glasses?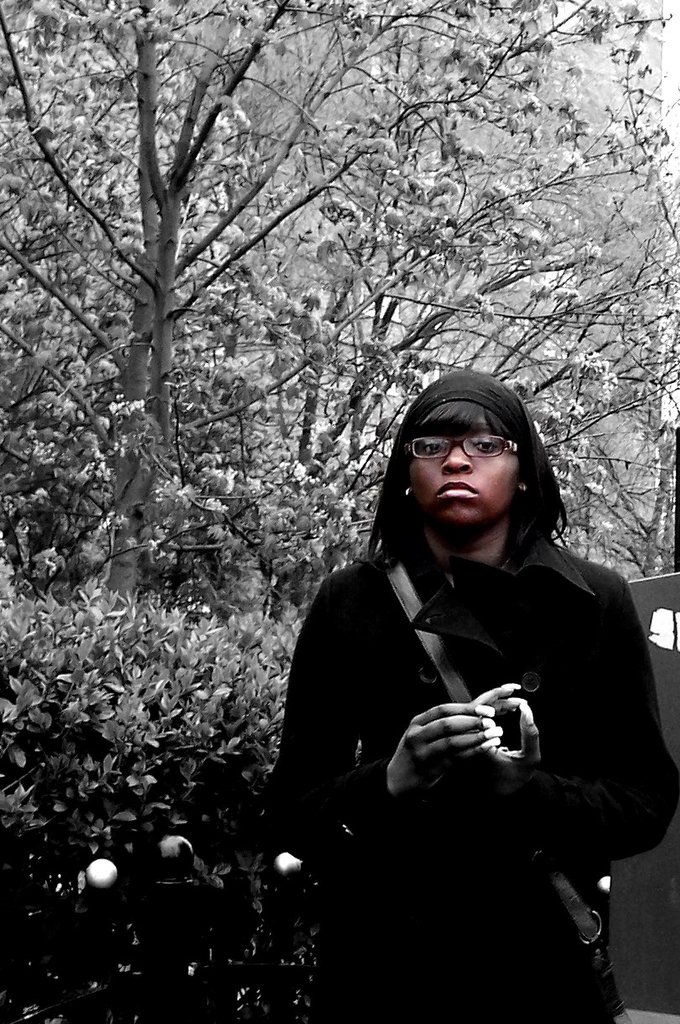
395:430:533:467
